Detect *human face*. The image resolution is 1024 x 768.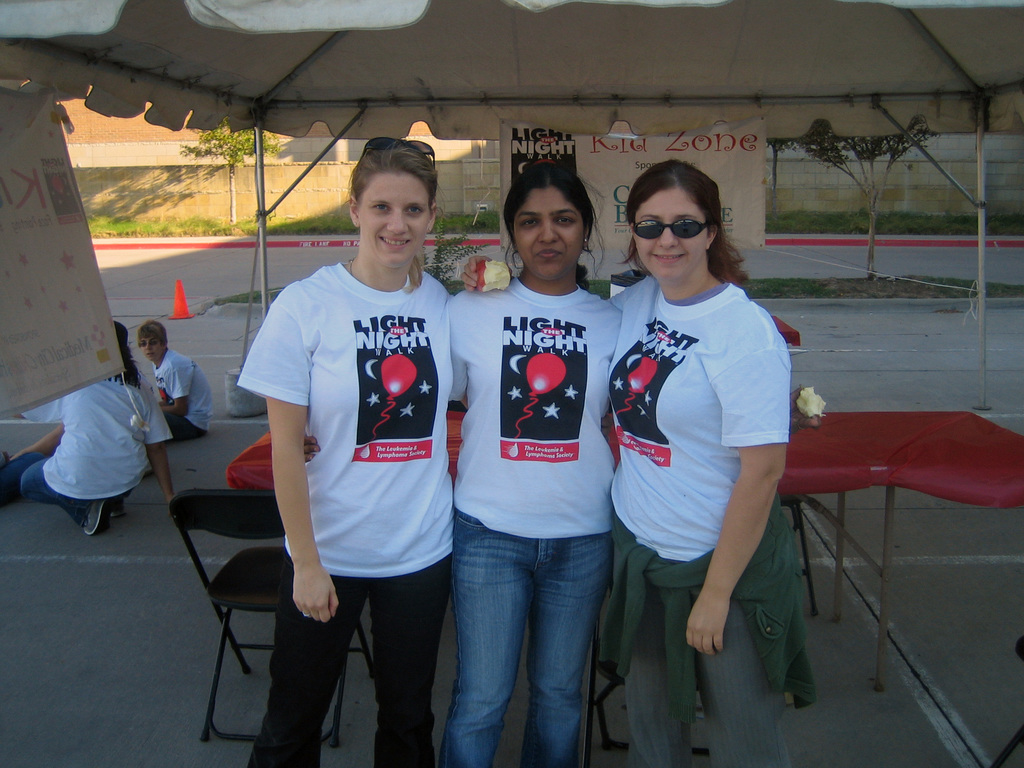
<box>503,177,585,285</box>.
